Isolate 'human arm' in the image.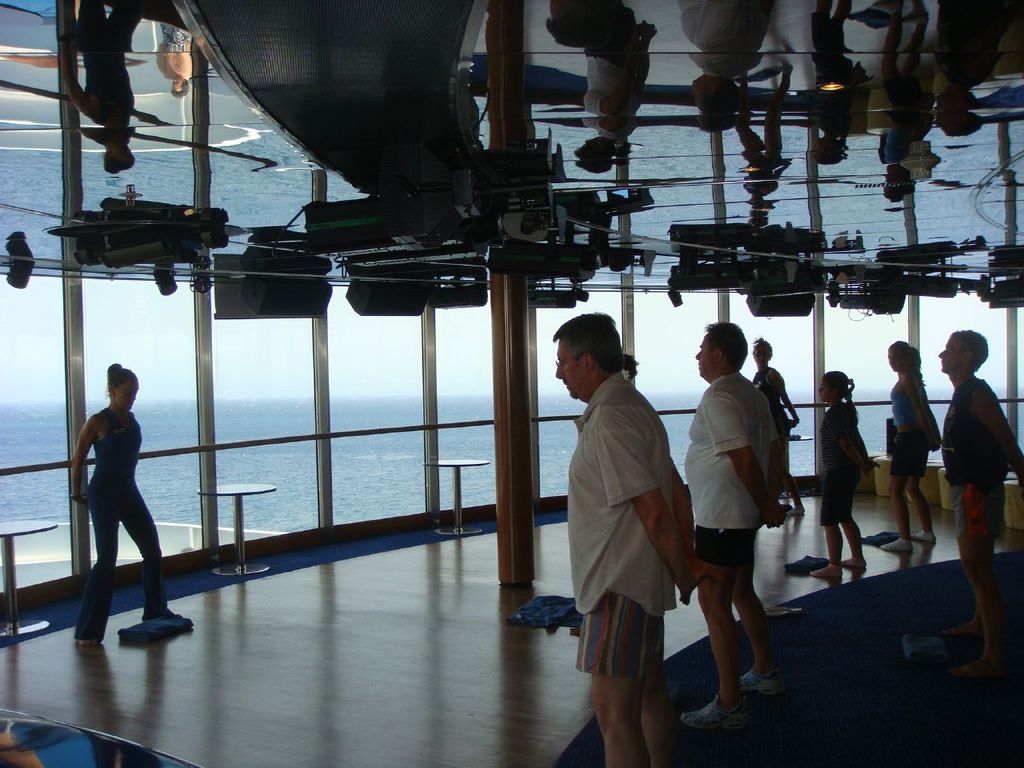
Isolated region: <box>74,420,98,508</box>.
